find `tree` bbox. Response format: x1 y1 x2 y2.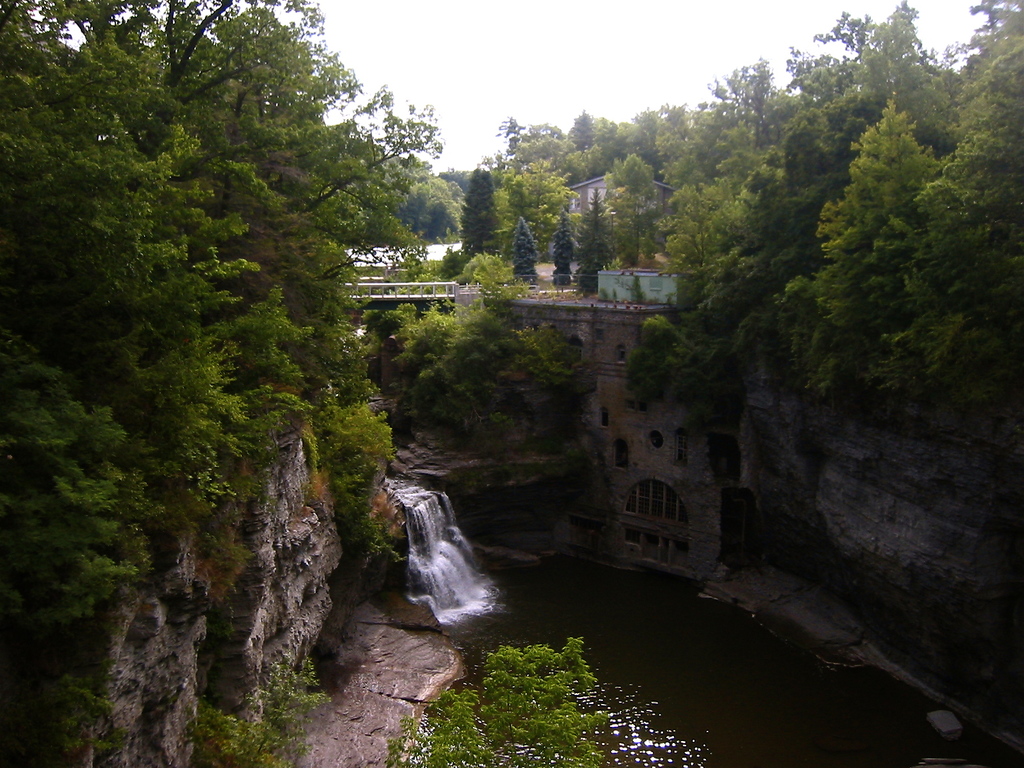
452 161 502 246.
